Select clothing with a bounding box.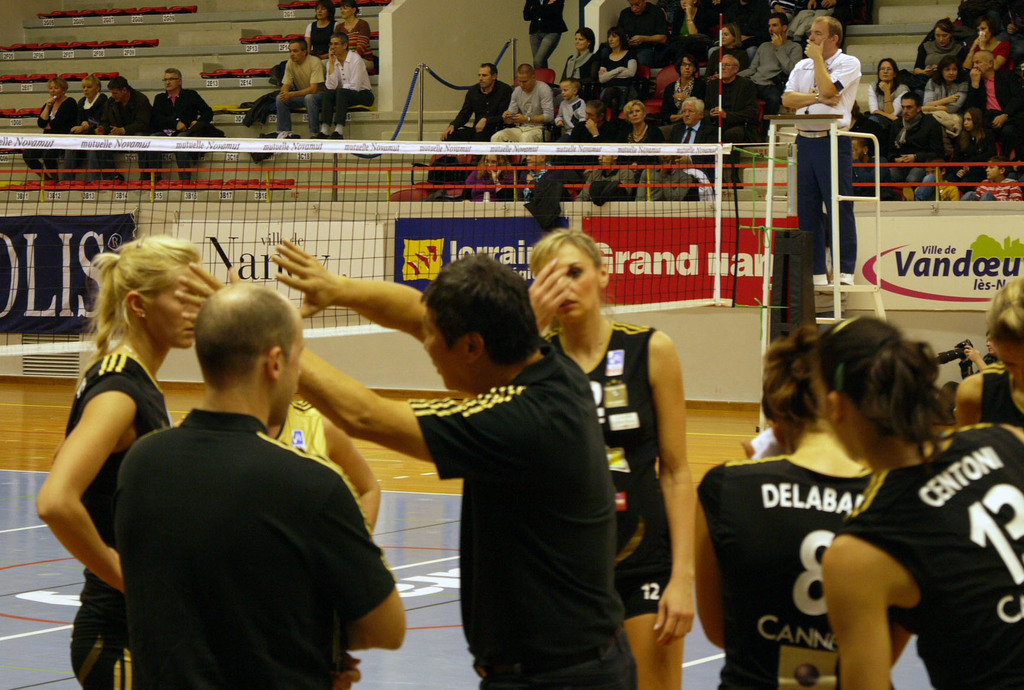
[836, 424, 1023, 689].
